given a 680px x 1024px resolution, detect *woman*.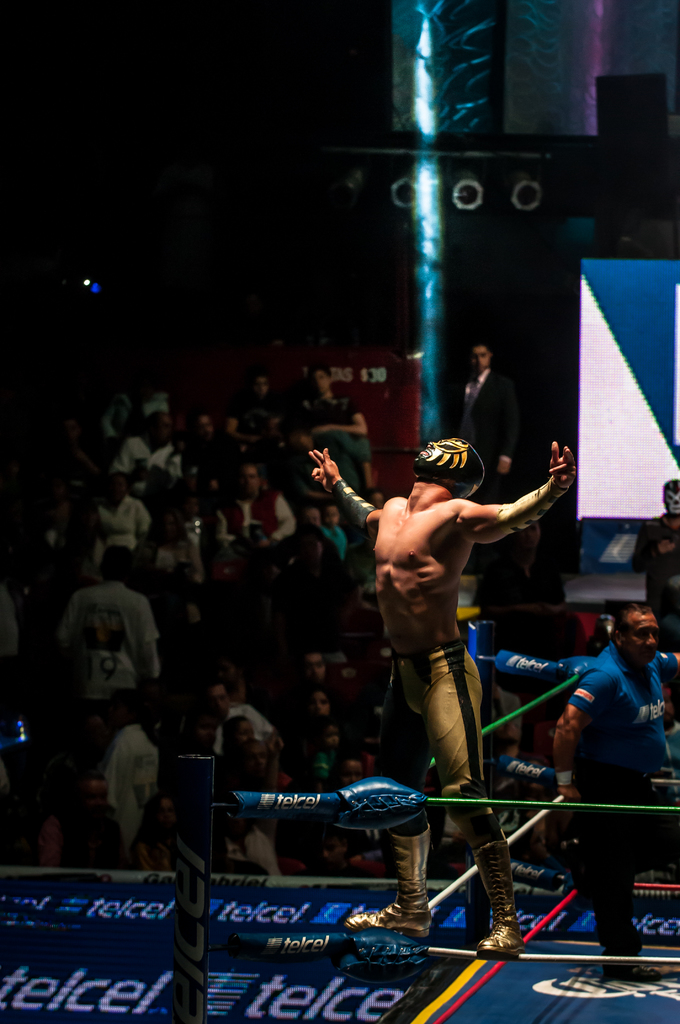
<region>96, 470, 154, 565</region>.
